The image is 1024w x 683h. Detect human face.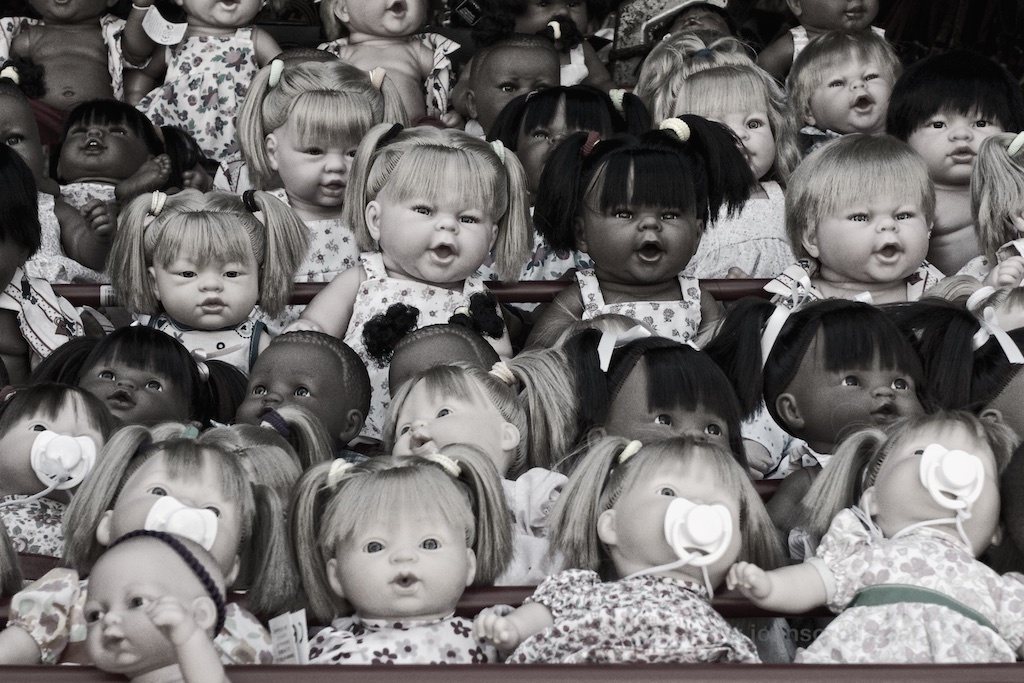
Detection: {"left": 0, "top": 205, "right": 17, "bottom": 288}.
